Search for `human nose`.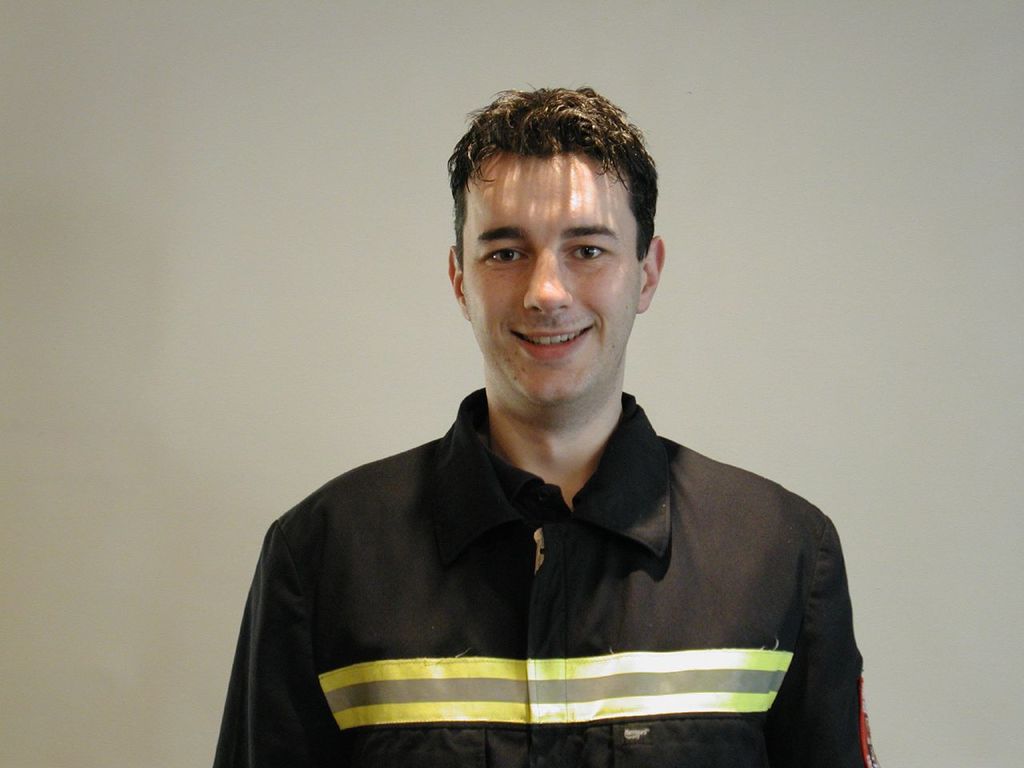
Found at bbox(522, 244, 572, 316).
